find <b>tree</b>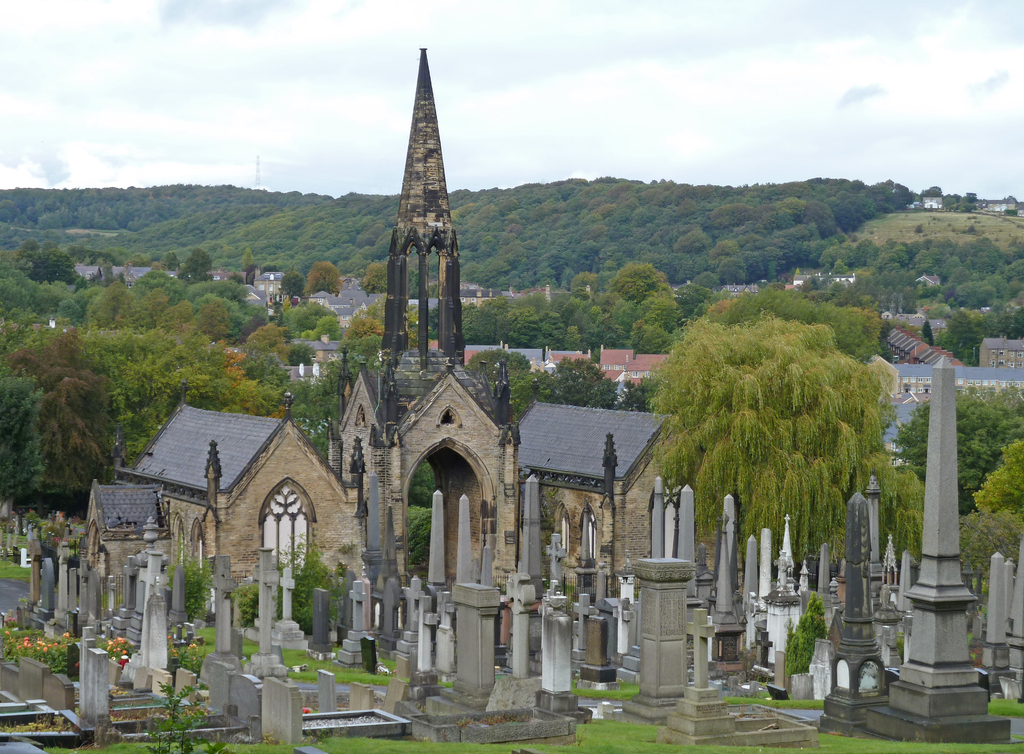
locate(900, 379, 1023, 498)
